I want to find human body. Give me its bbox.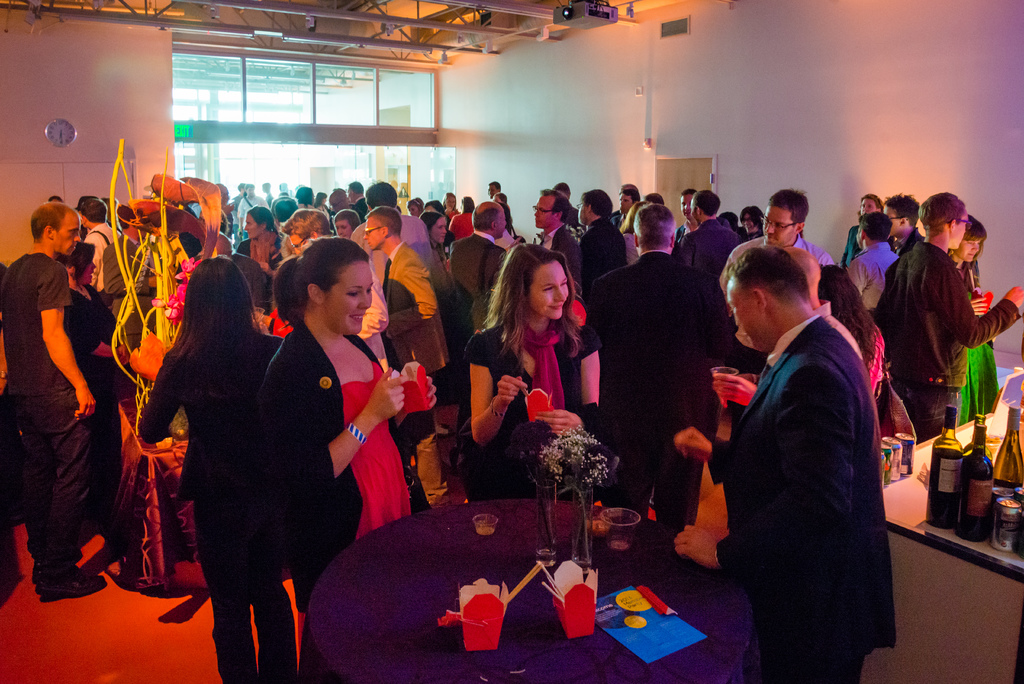
locate(136, 332, 299, 683).
